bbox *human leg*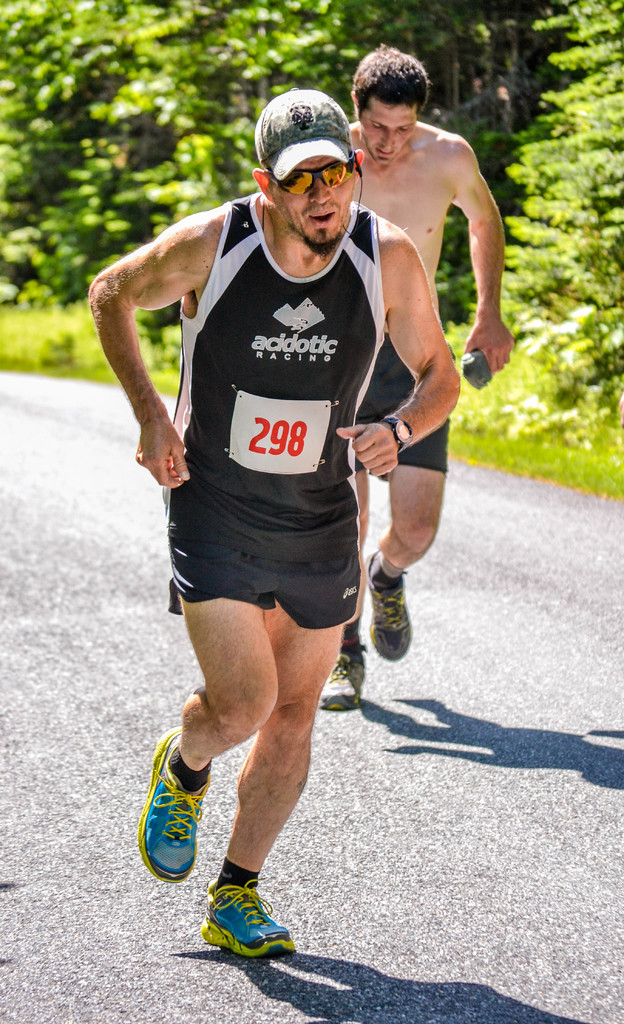
(382, 419, 457, 657)
